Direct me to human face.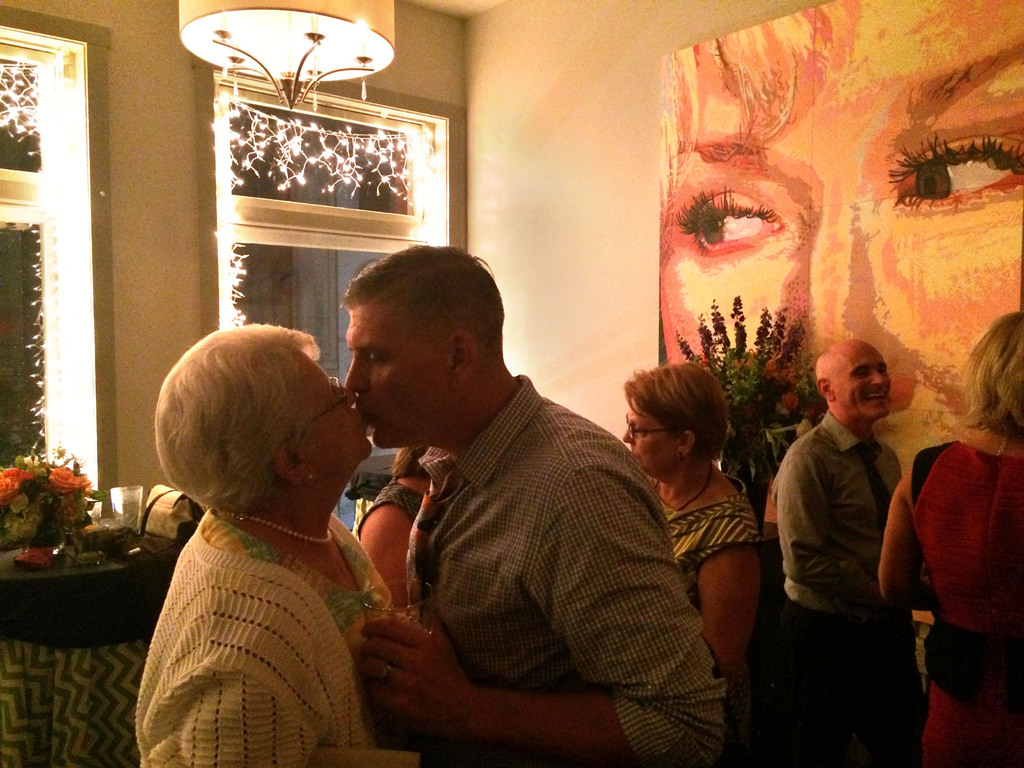
Direction: [305, 355, 372, 480].
